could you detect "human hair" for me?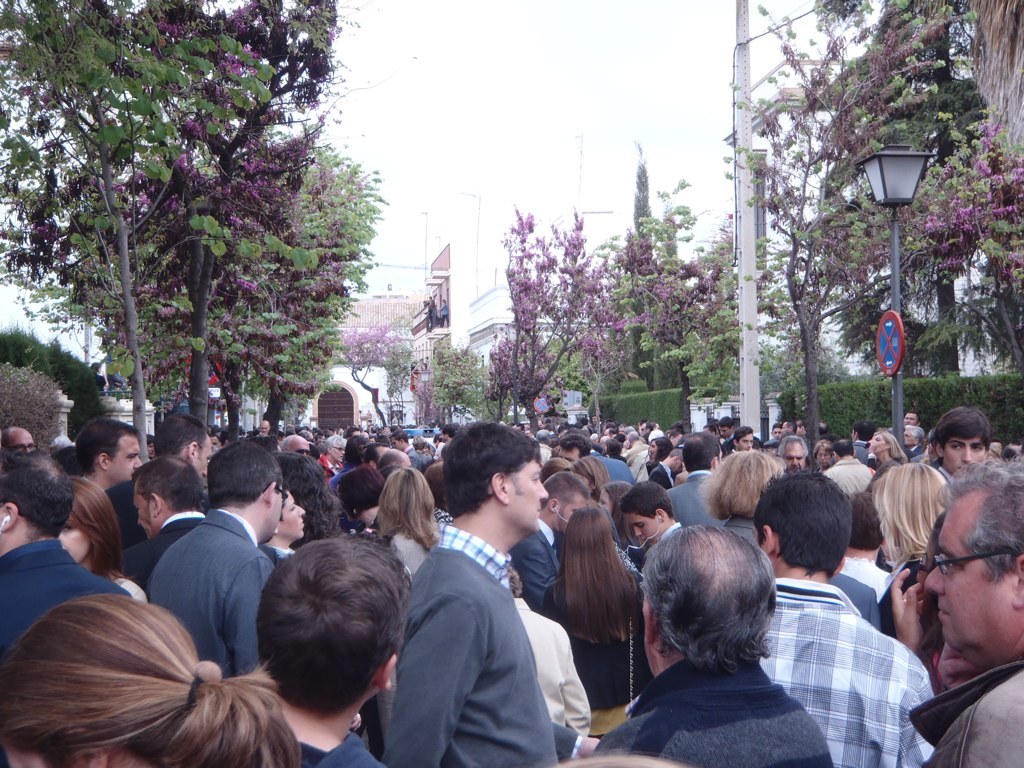
Detection result: 647:435:672:462.
